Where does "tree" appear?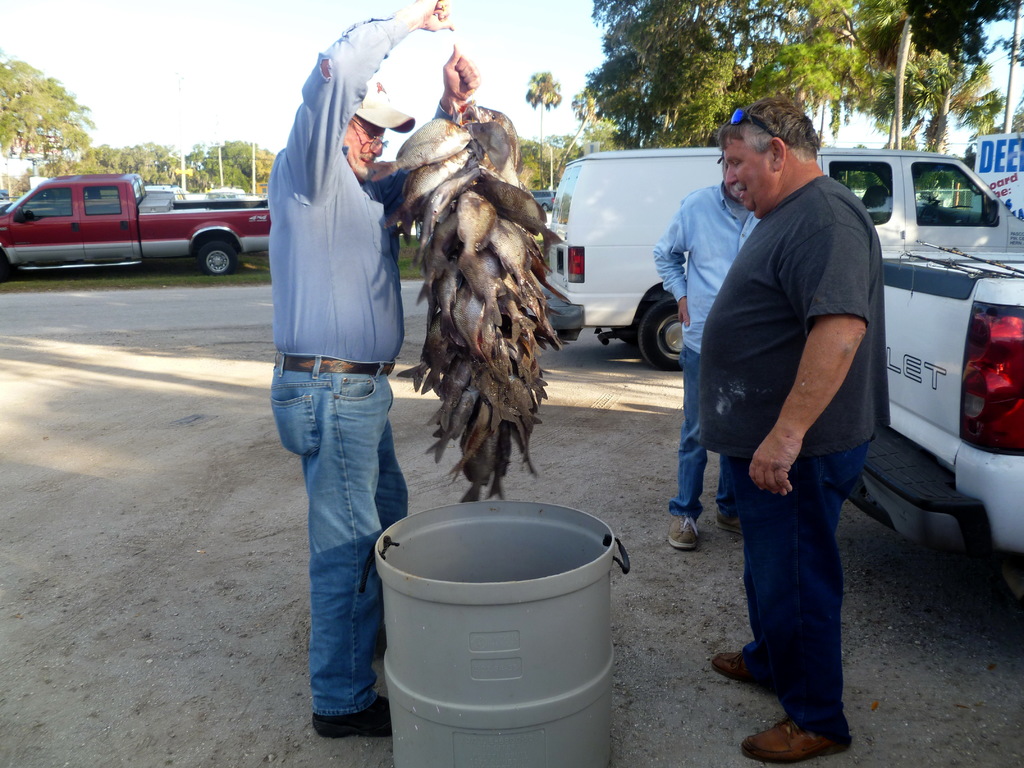
Appears at Rect(525, 68, 566, 190).
